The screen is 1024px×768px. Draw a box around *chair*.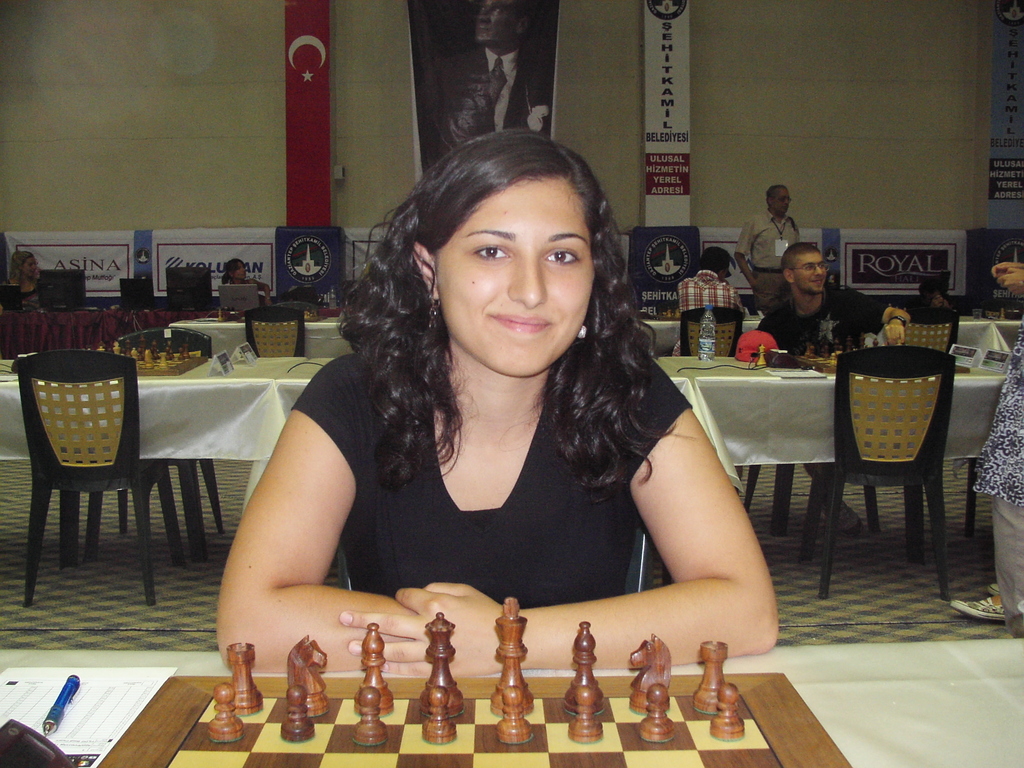
x1=243, y1=299, x2=303, y2=366.
